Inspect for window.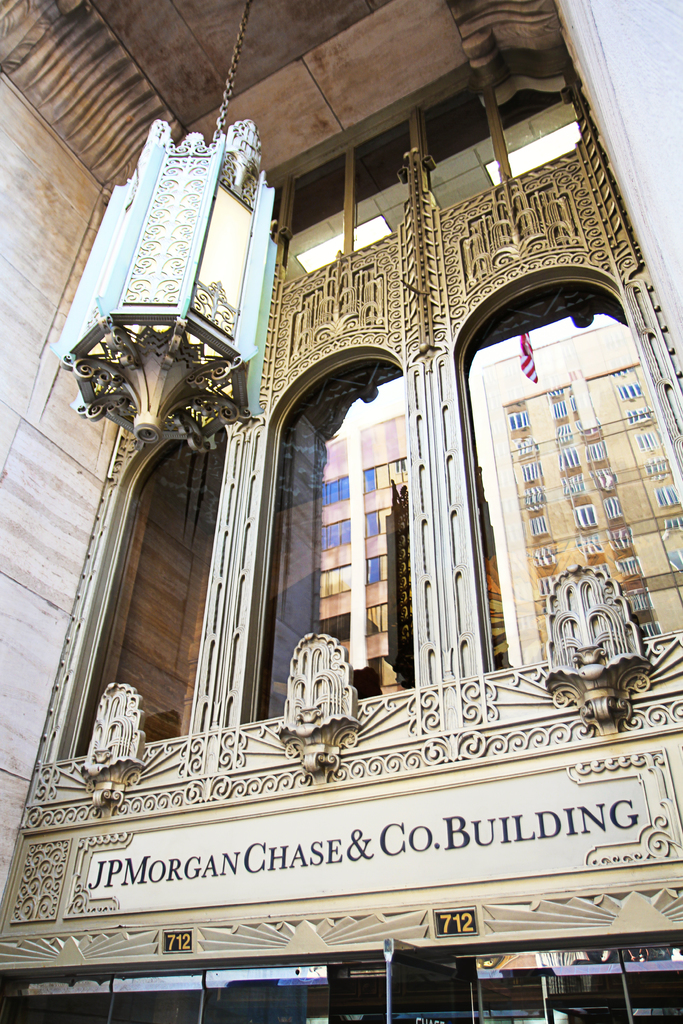
Inspection: box=[254, 371, 421, 722].
